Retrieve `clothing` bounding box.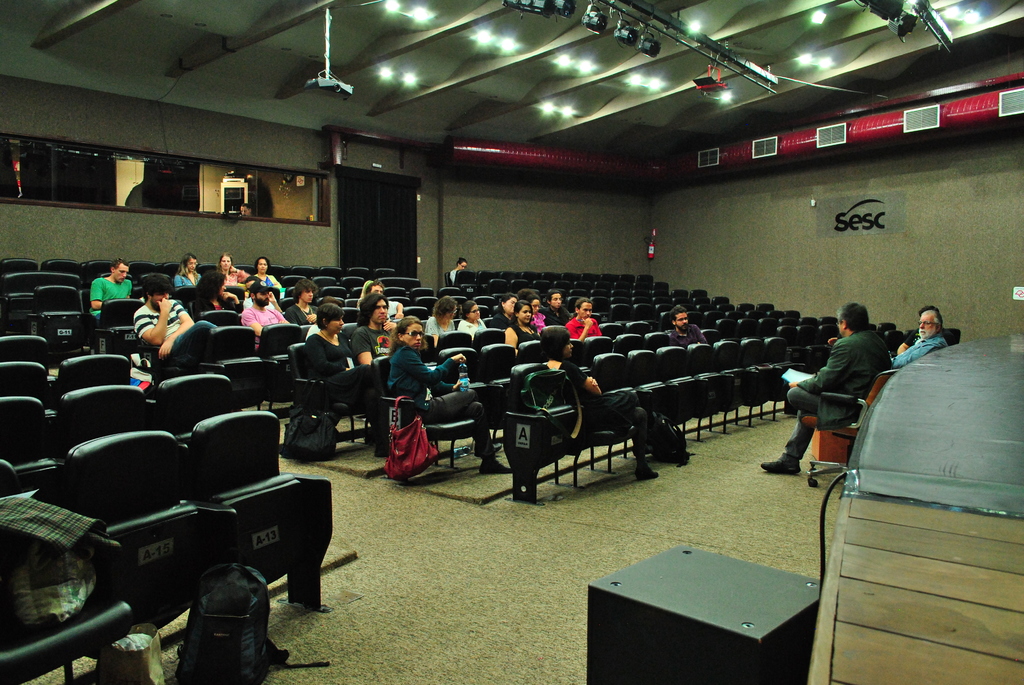
Bounding box: x1=285 y1=304 x2=318 y2=323.
